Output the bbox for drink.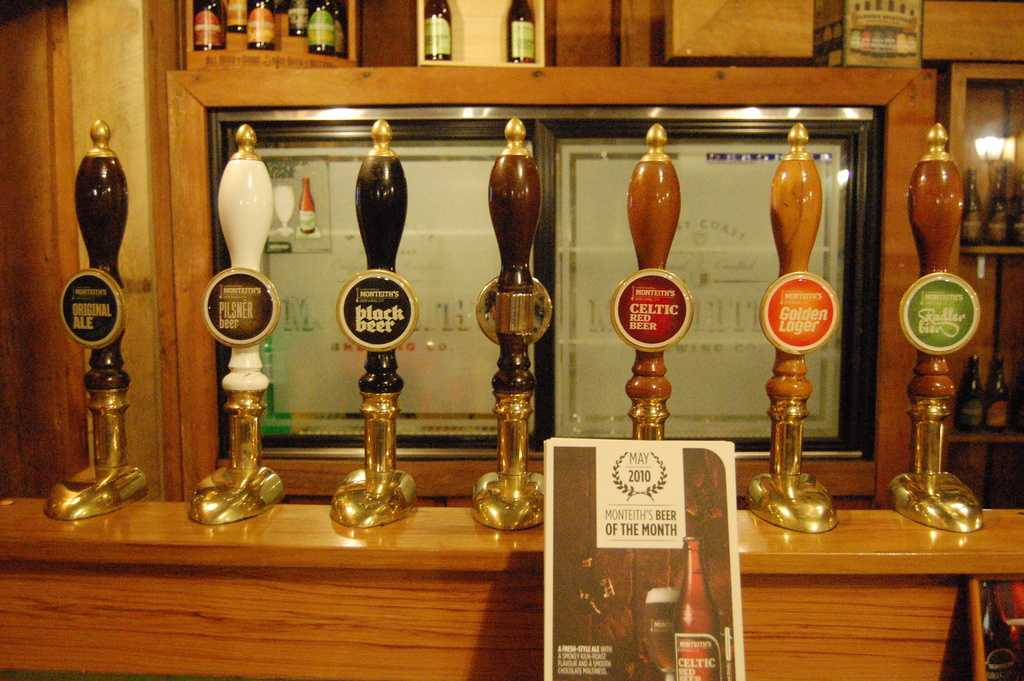
region(988, 168, 1008, 247).
